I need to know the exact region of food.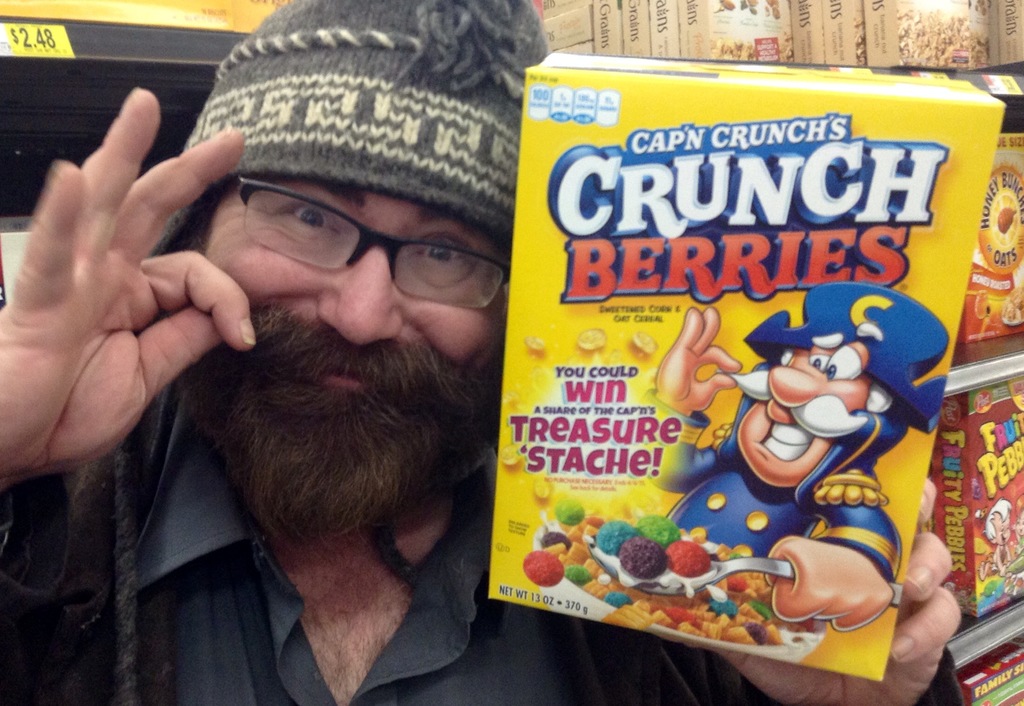
Region: [740, 0, 757, 15].
